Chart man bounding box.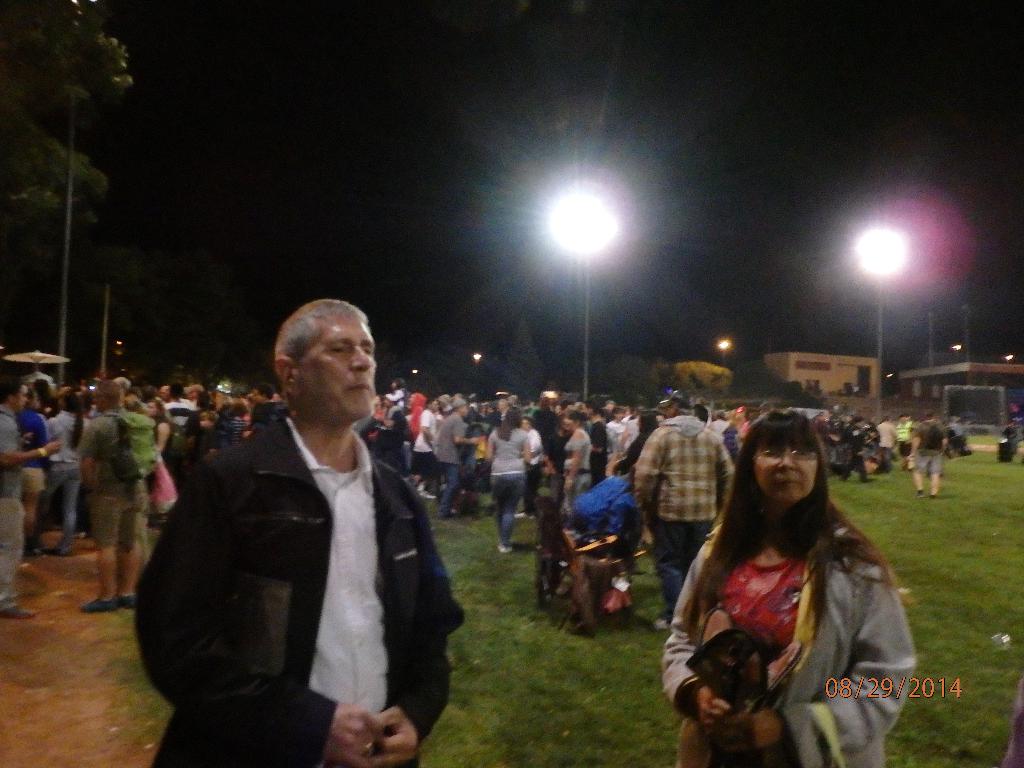
Charted: locate(898, 409, 951, 502).
